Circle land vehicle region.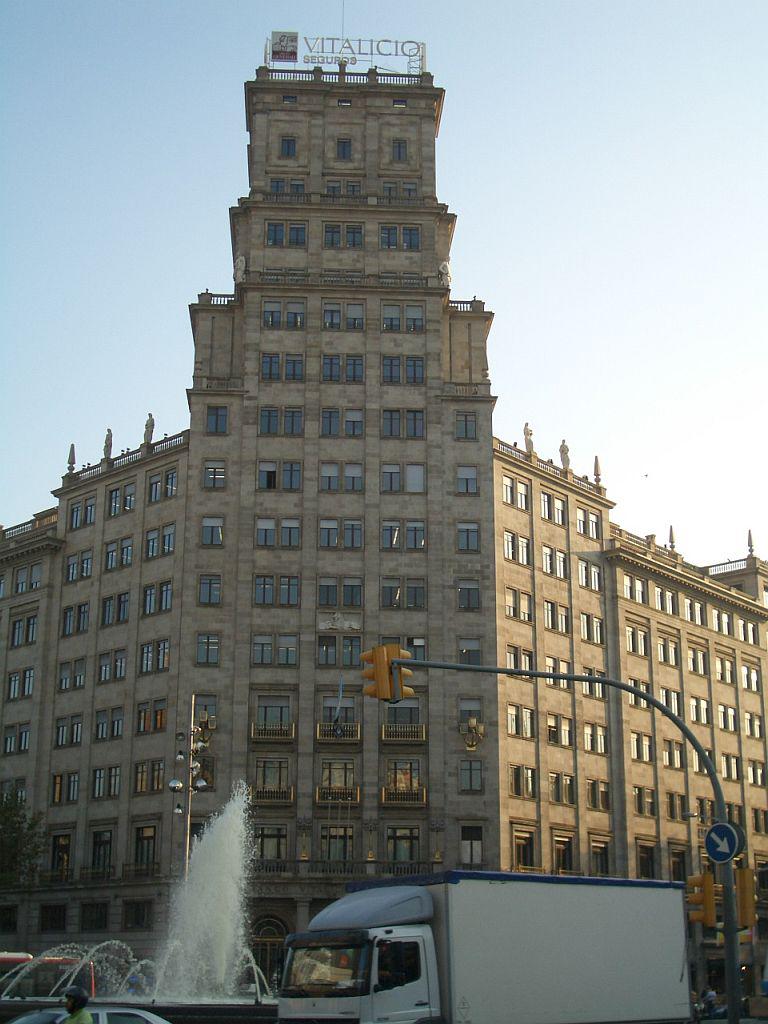
Region: pyautogui.locateOnScreen(207, 871, 718, 1023).
